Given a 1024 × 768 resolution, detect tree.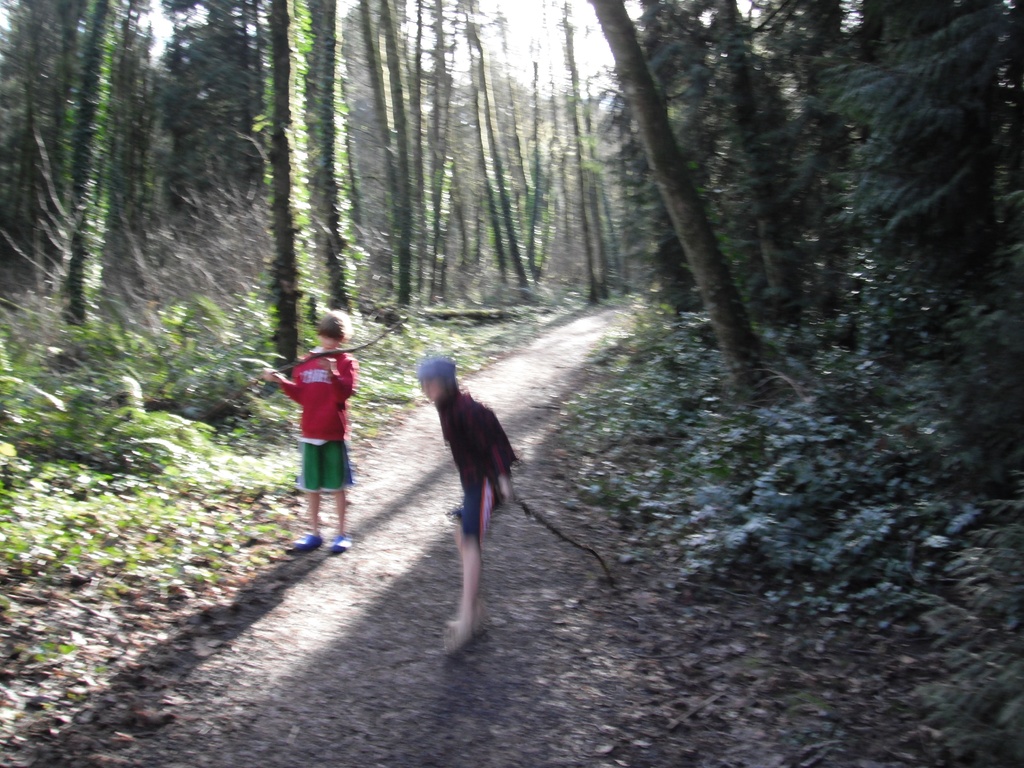
box(800, 0, 871, 383).
